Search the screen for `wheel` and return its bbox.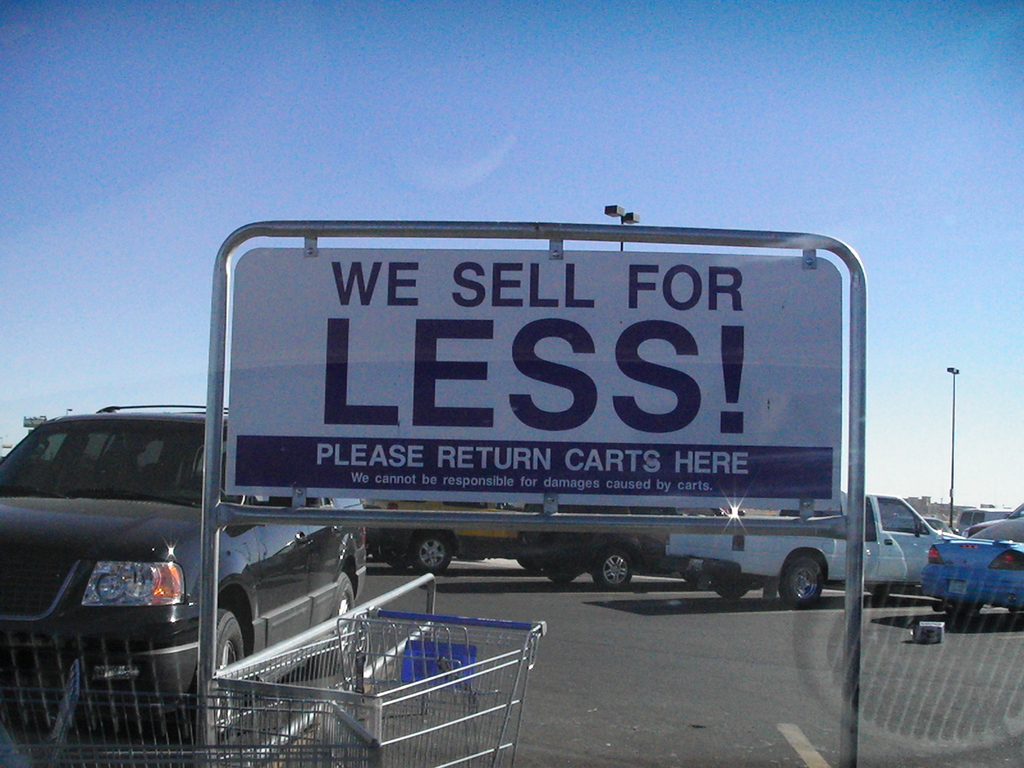
Found: (545,569,578,586).
